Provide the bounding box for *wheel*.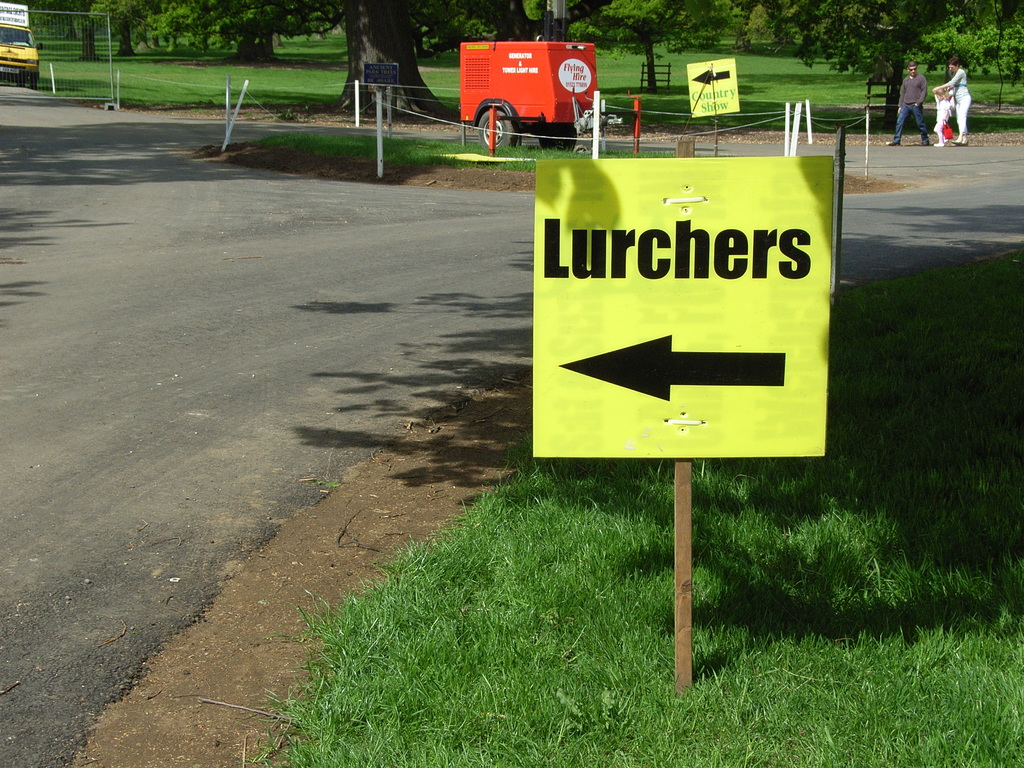
select_region(537, 123, 577, 154).
